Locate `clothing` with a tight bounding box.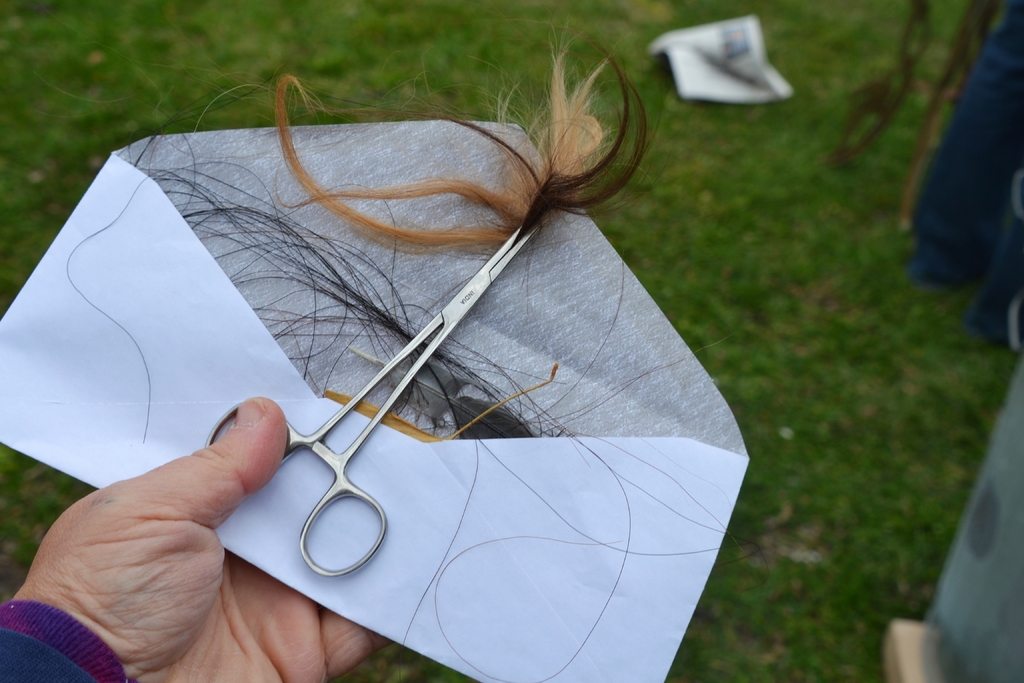
3, 595, 131, 682.
